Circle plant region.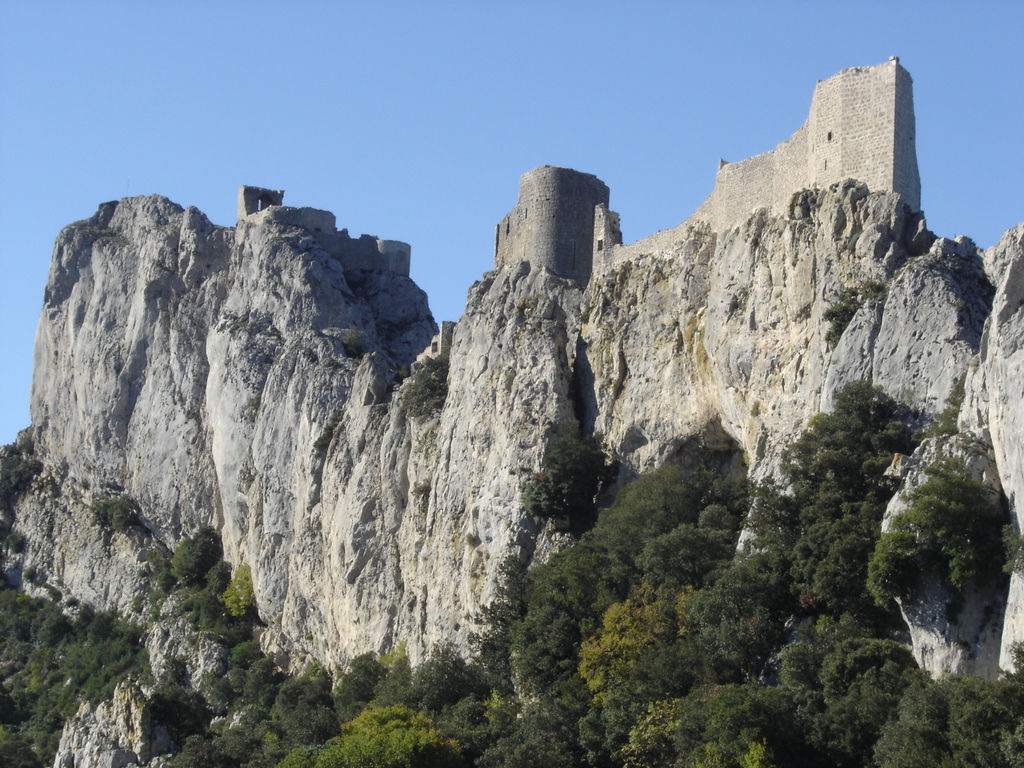
Region: 467:531:483:550.
